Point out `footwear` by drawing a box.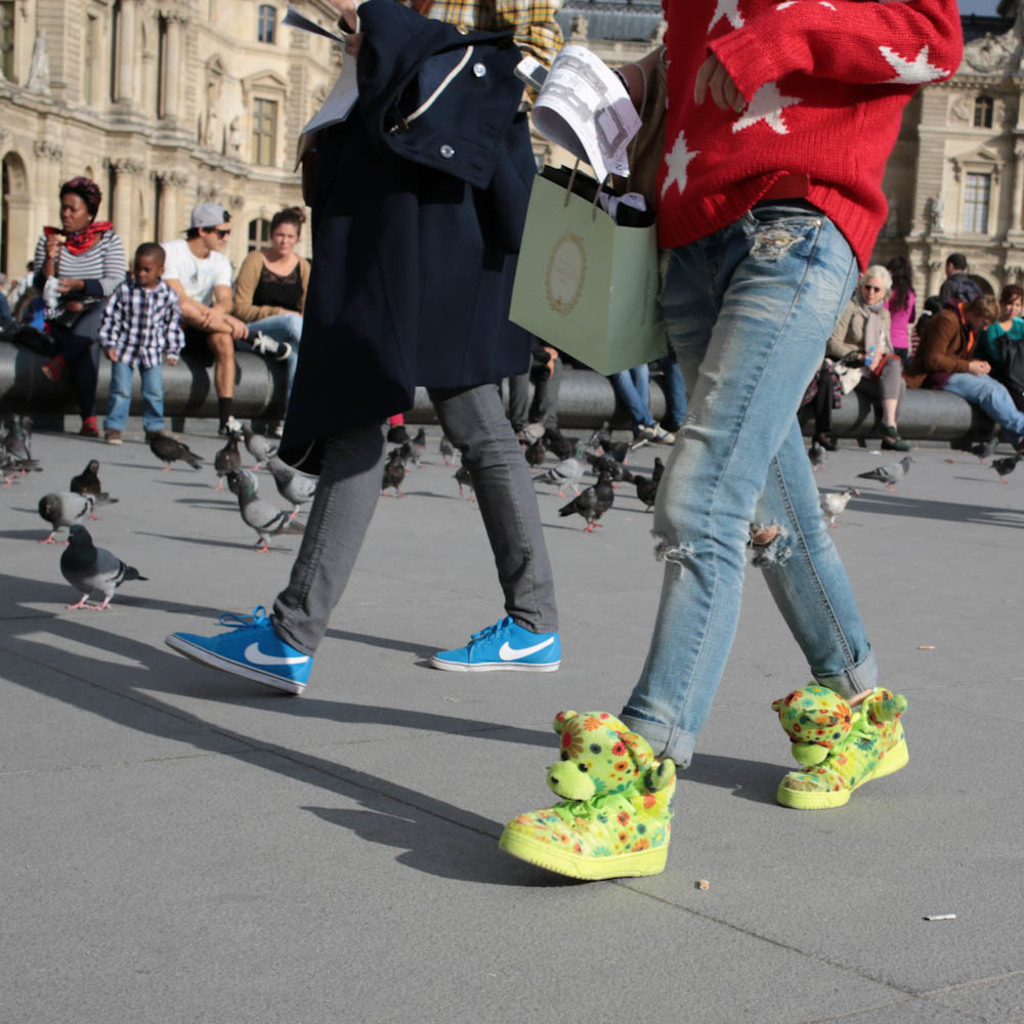
{"left": 270, "top": 420, "right": 283, "bottom": 439}.
